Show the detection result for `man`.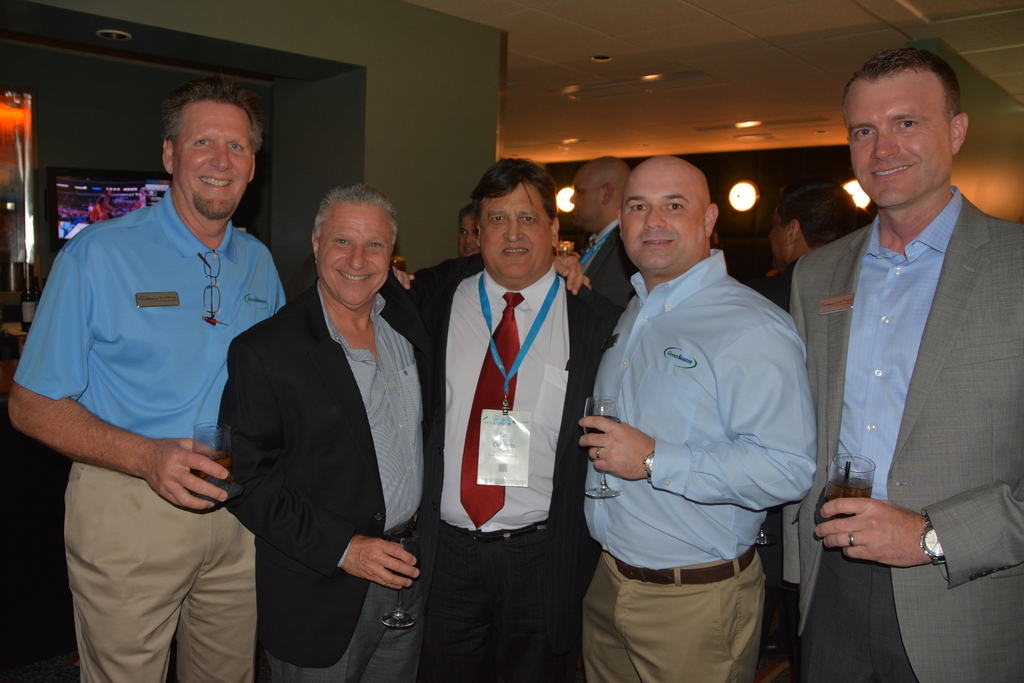
<box>570,157,820,682</box>.
